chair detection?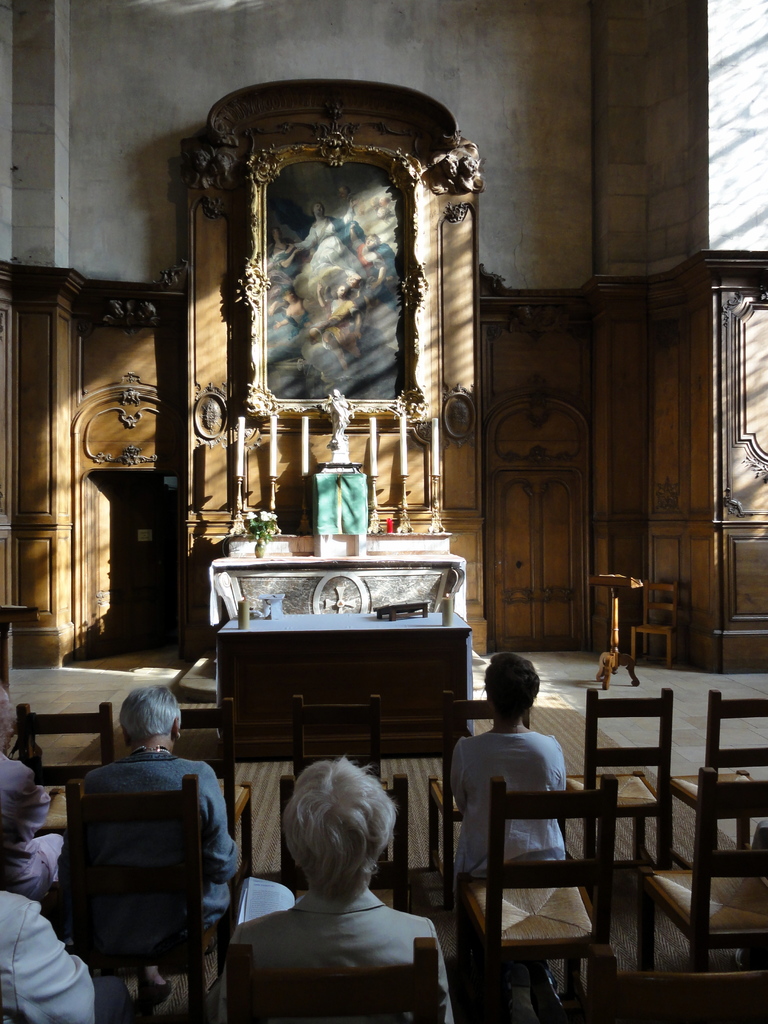
(12, 697, 121, 829)
